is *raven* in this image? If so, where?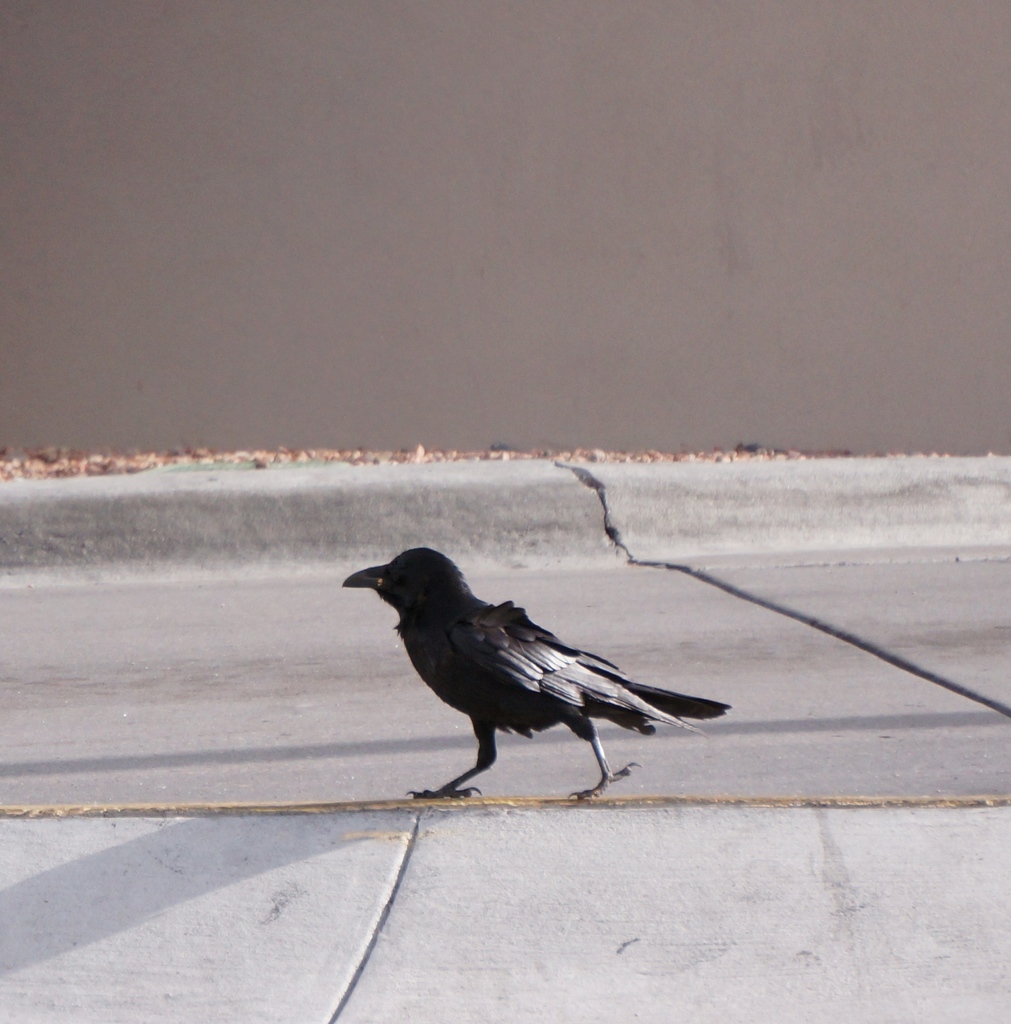
Yes, at [left=341, top=550, right=728, bottom=796].
